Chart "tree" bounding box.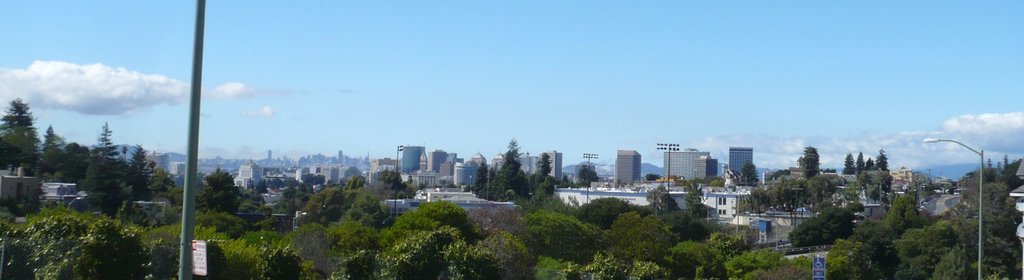
Charted: (644,181,681,208).
